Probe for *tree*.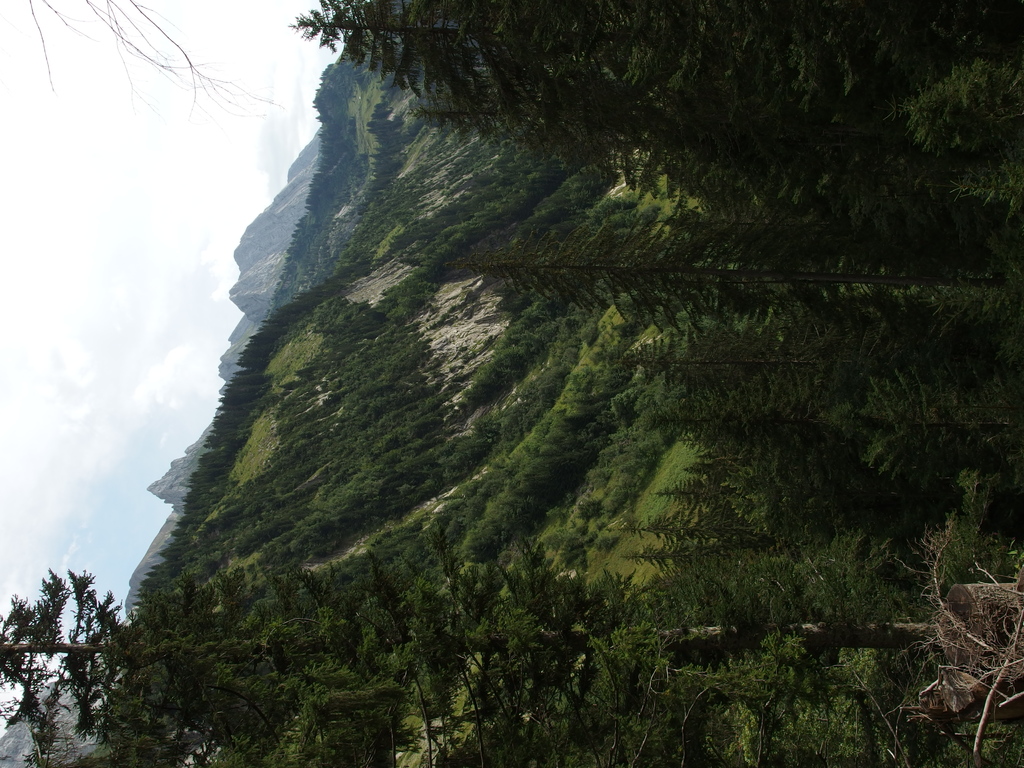
Probe result: x1=0, y1=556, x2=260, y2=733.
